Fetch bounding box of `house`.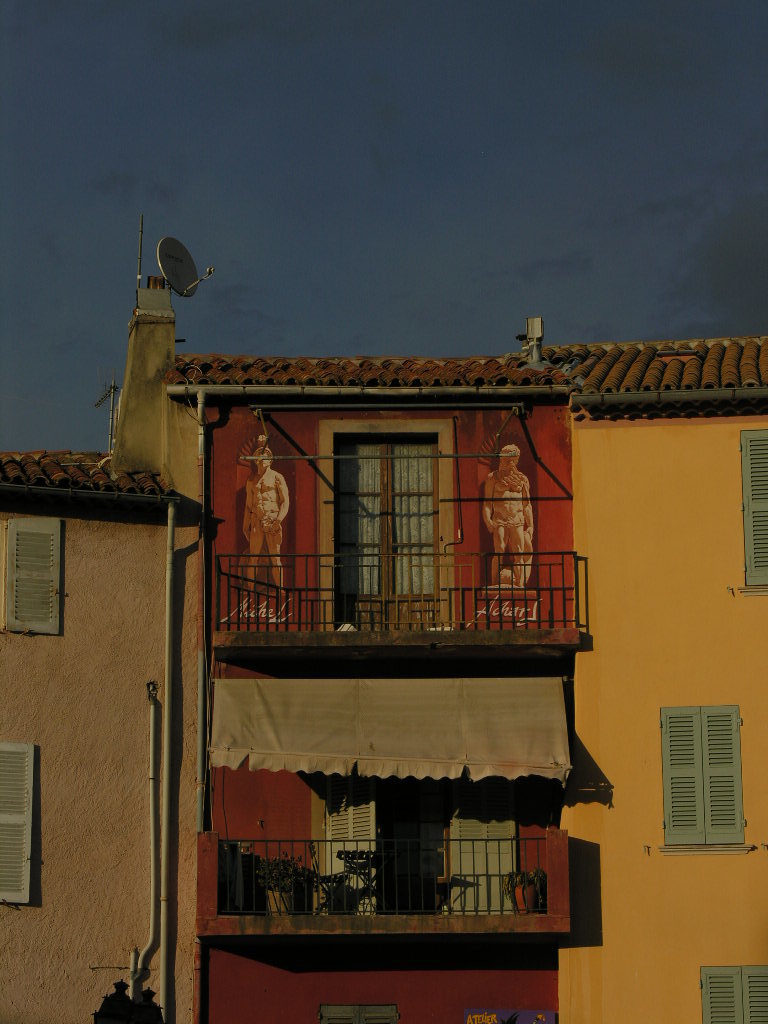
Bbox: 0:446:201:1023.
